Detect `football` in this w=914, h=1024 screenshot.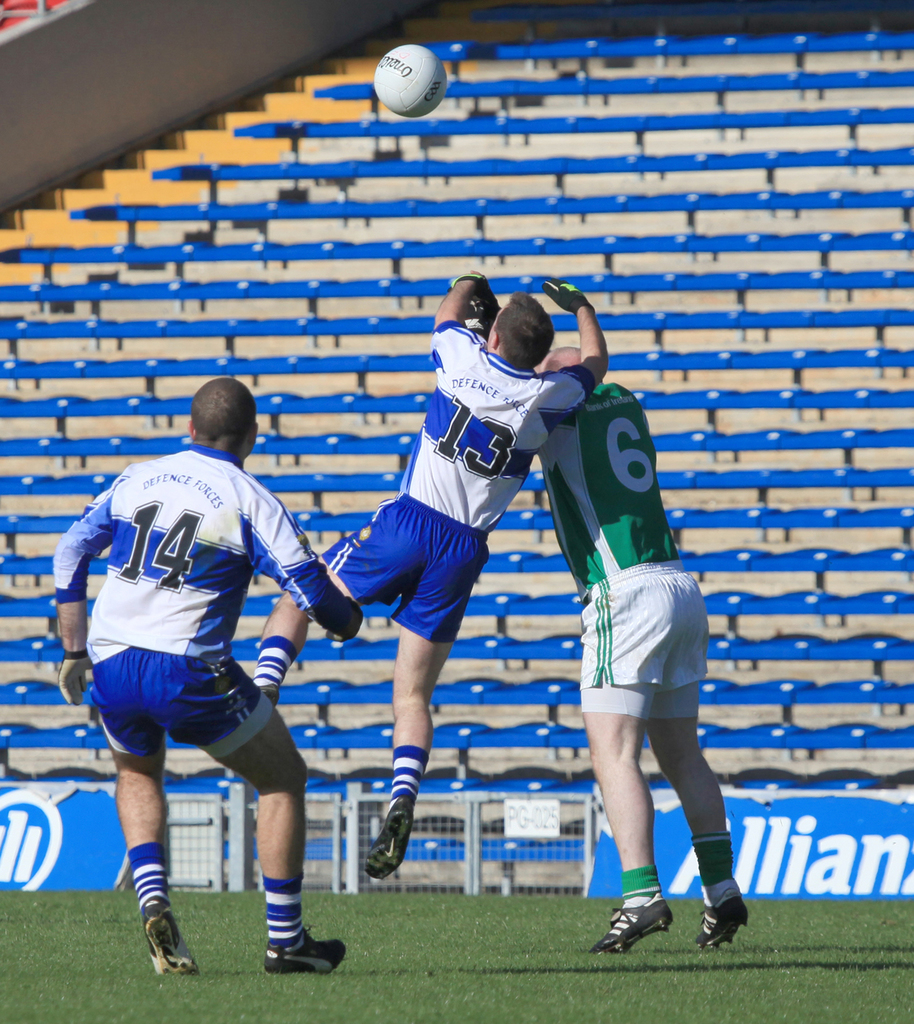
Detection: (373,46,447,117).
